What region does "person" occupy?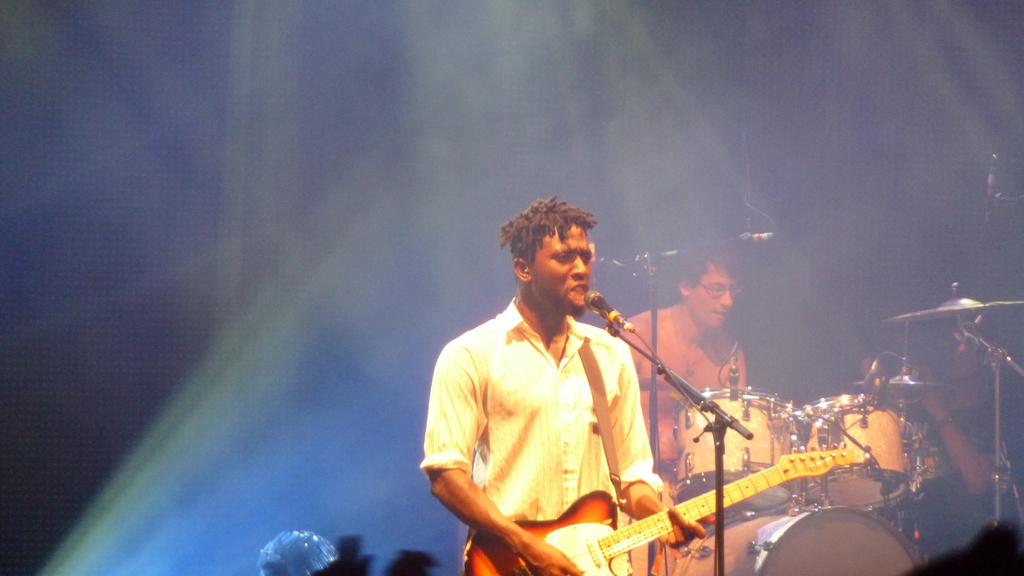
<bbox>596, 233, 779, 498</bbox>.
